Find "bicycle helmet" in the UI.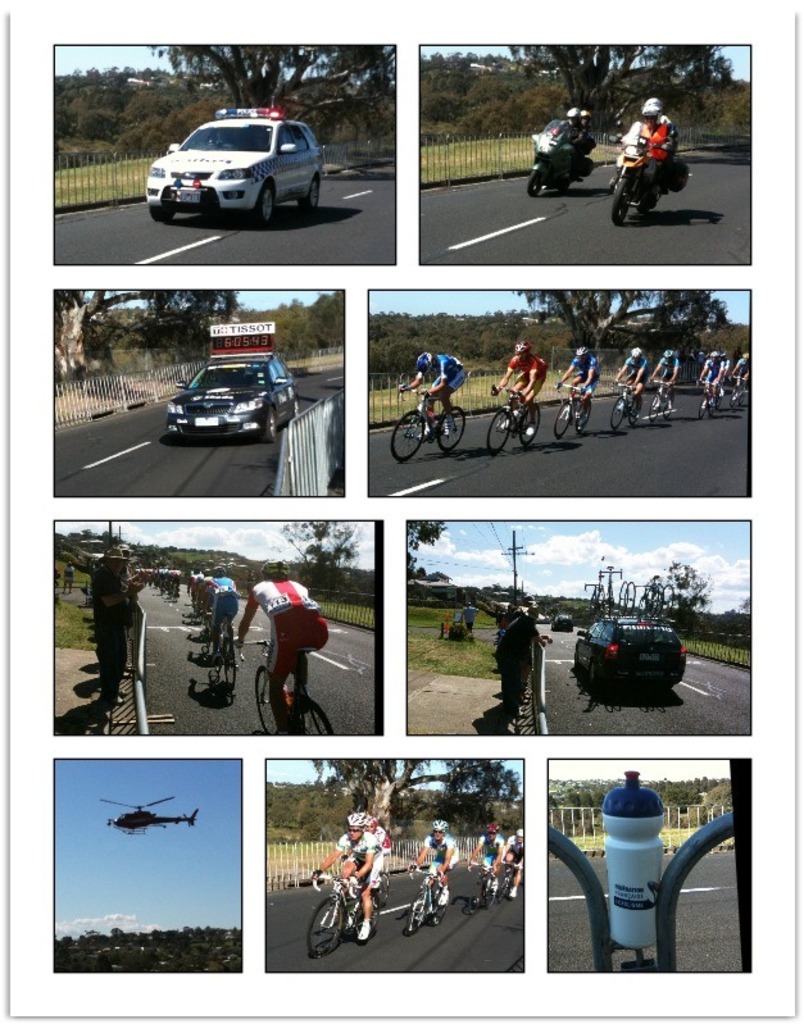
UI element at bbox=(353, 813, 360, 827).
